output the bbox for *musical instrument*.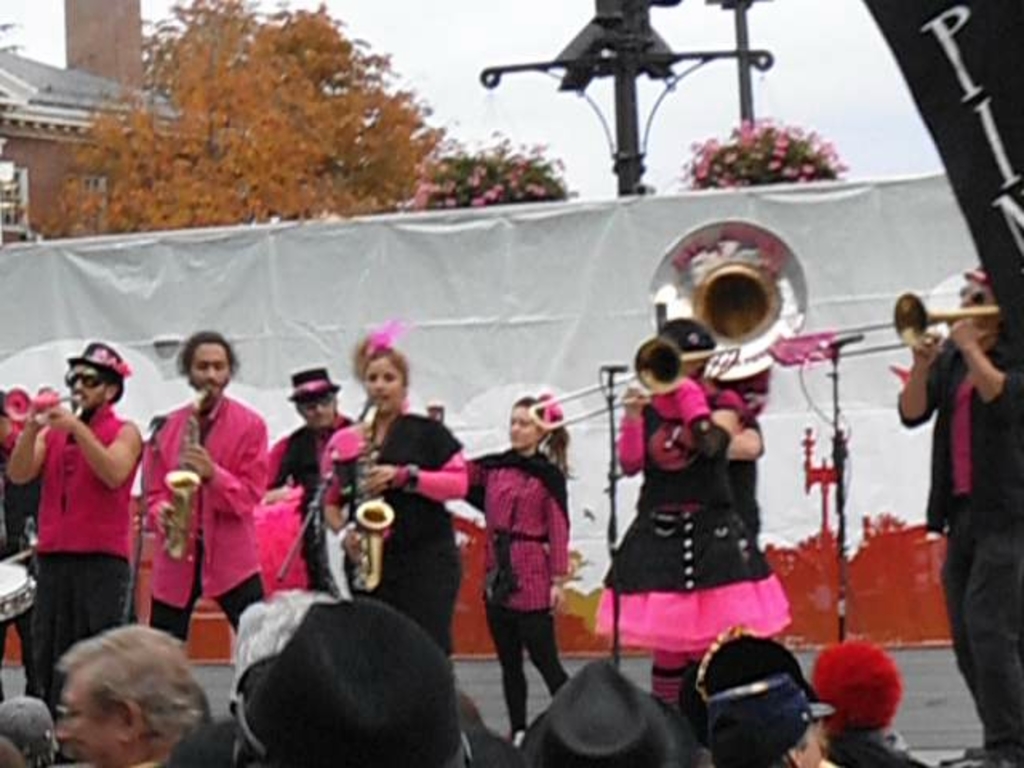
Rect(766, 298, 1014, 370).
